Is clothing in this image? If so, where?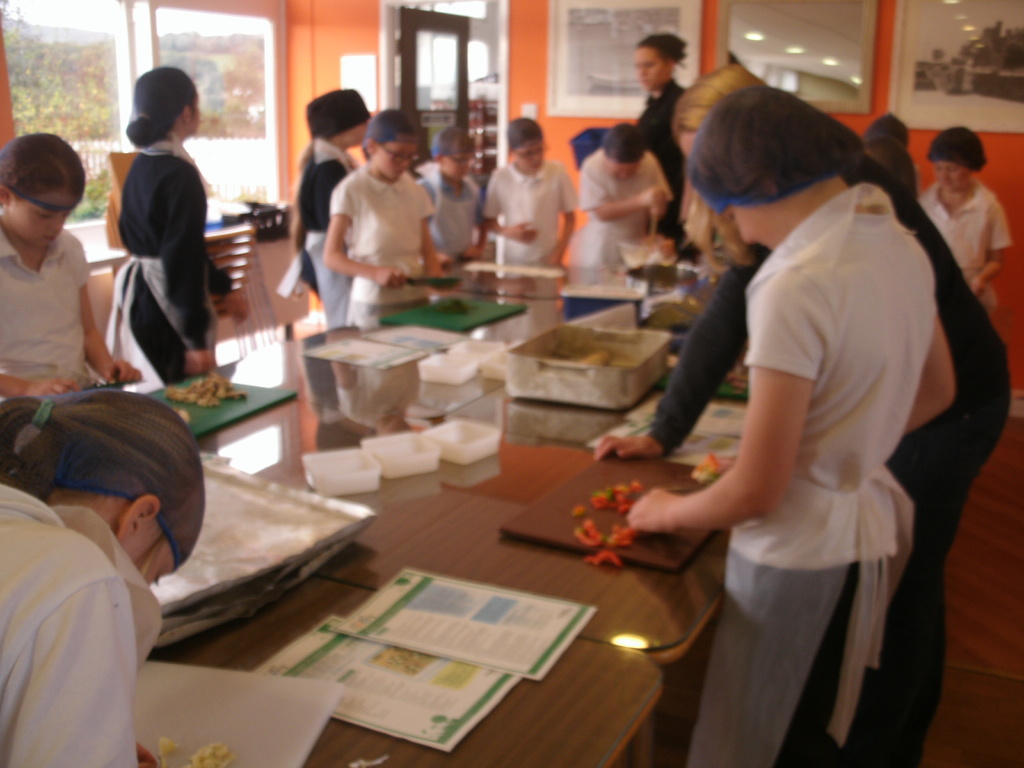
Yes, at x1=337, y1=163, x2=433, y2=322.
